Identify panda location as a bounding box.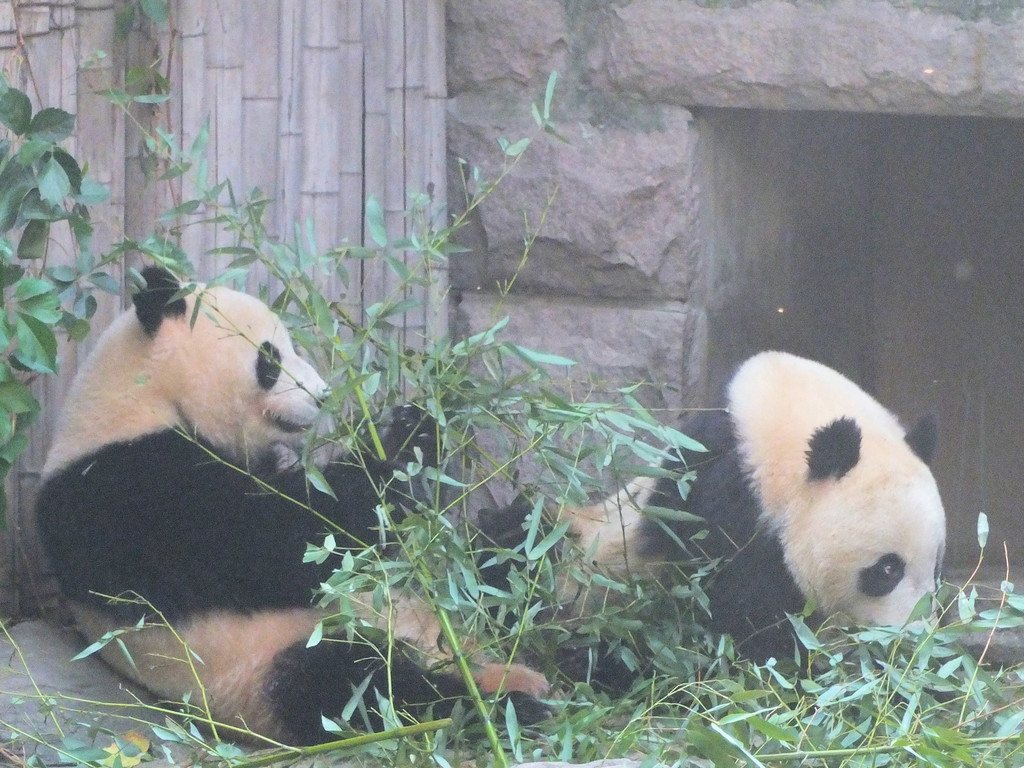
(477, 346, 948, 702).
